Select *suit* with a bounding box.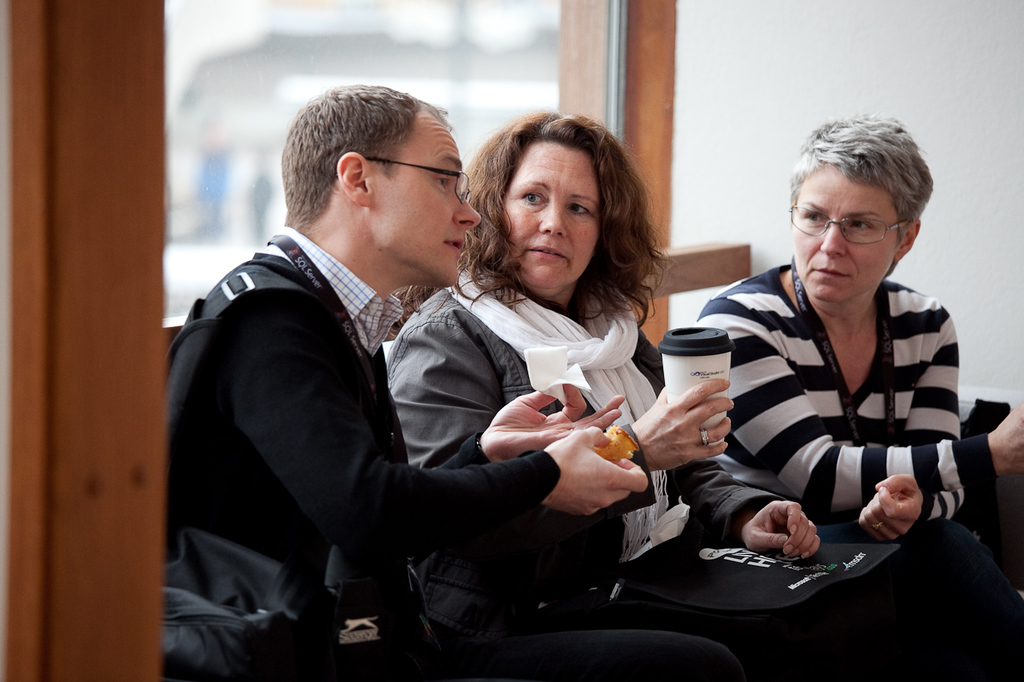
pyautogui.locateOnScreen(194, 98, 550, 660).
